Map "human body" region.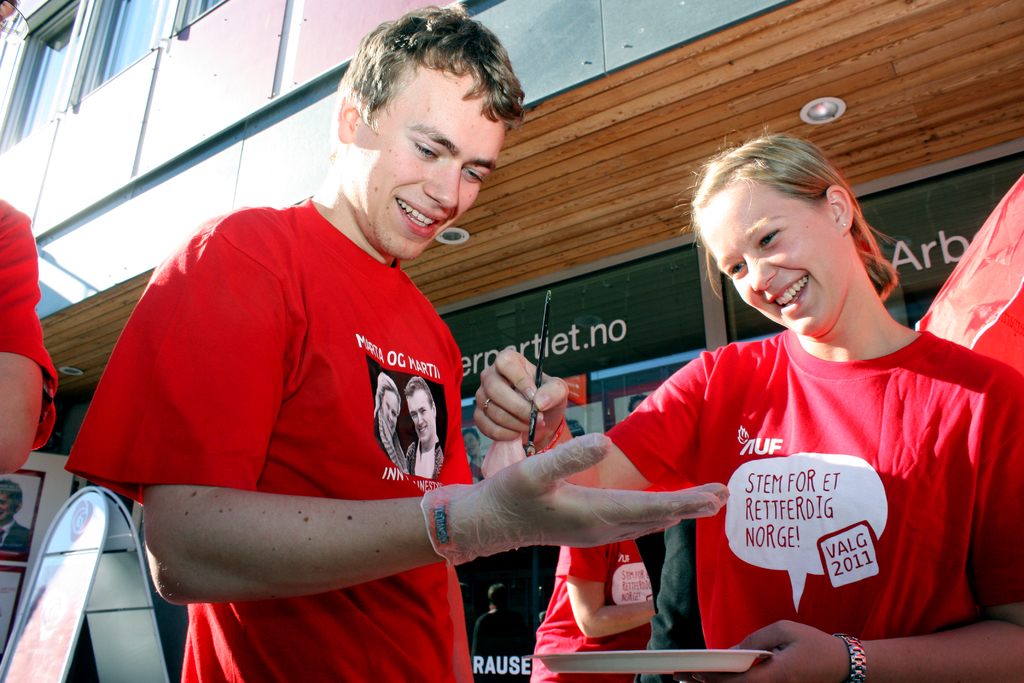
Mapped to box=[60, 4, 729, 682].
